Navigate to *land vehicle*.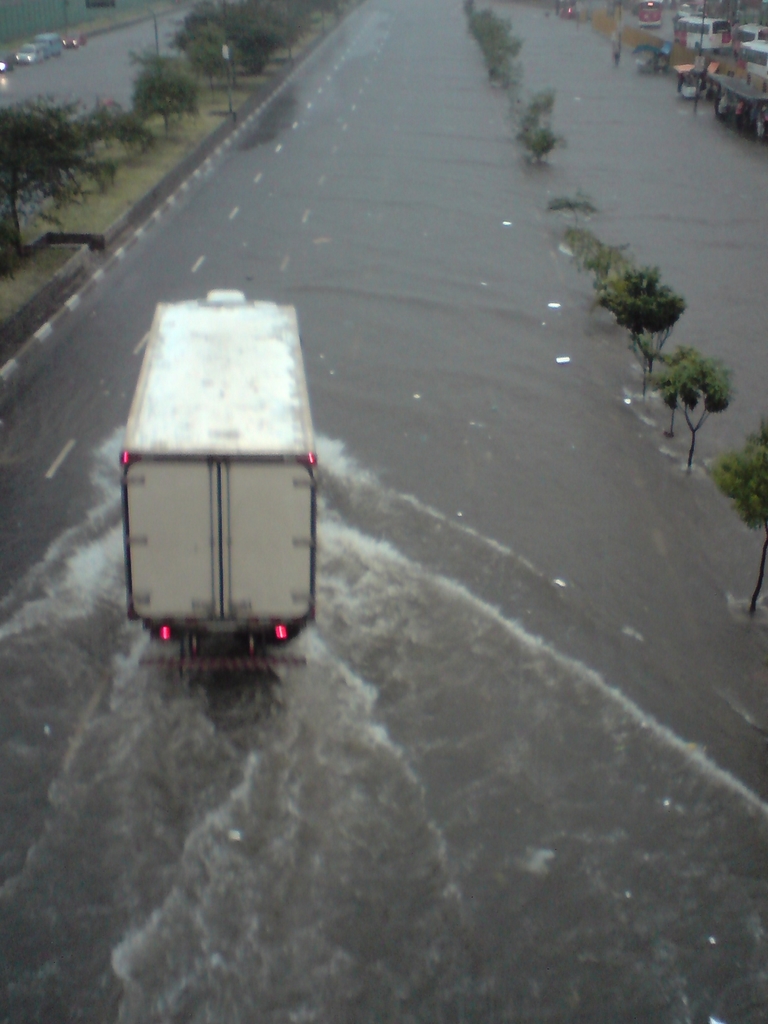
Navigation target: bbox=(35, 30, 61, 58).
